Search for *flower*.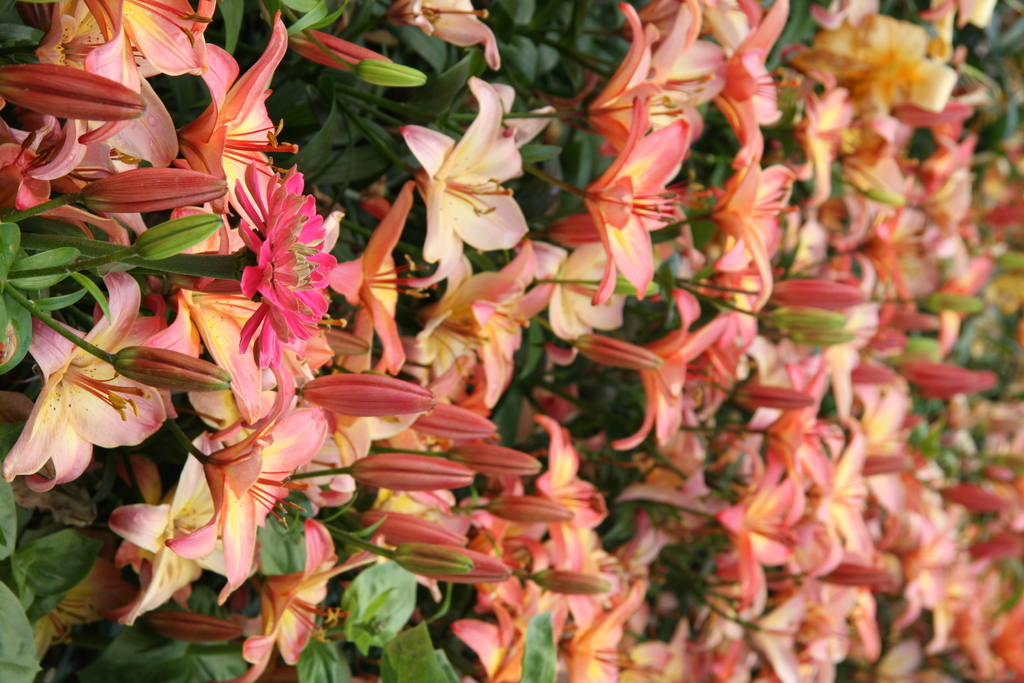
Found at [left=221, top=165, right=328, bottom=372].
